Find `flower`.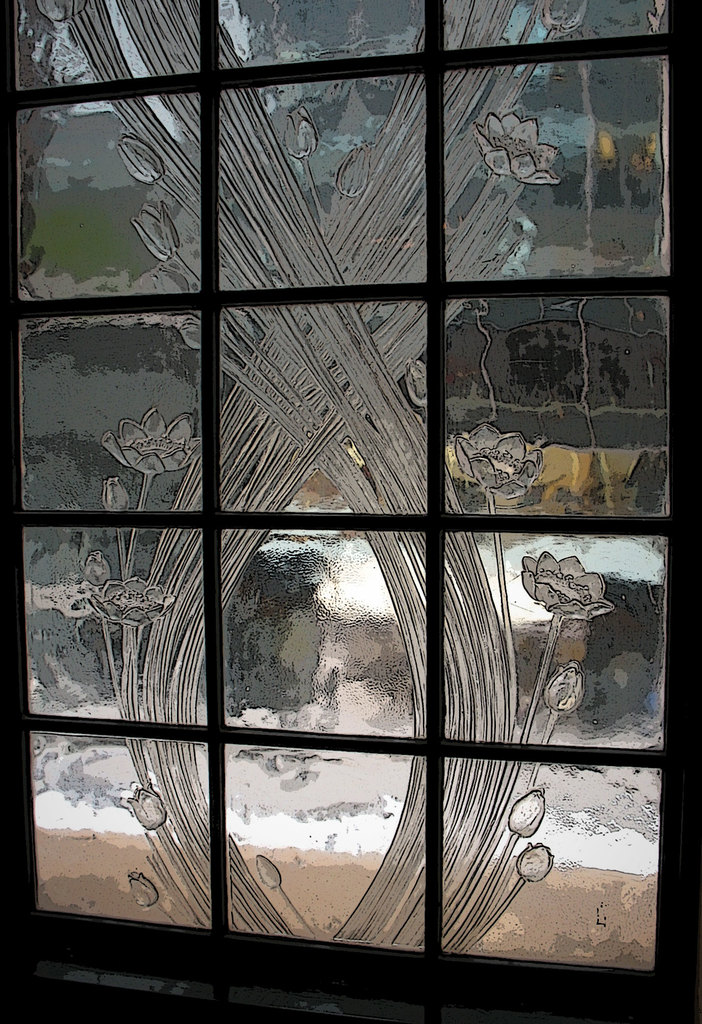
(left=442, top=426, right=551, bottom=507).
